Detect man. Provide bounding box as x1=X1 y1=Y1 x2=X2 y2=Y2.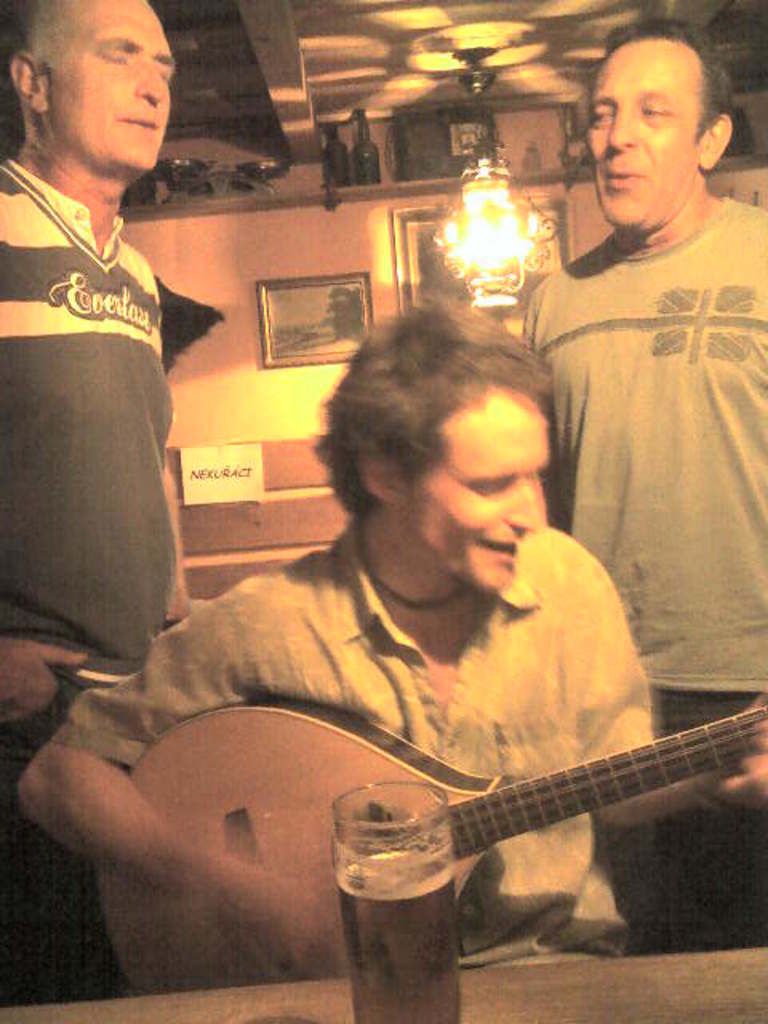
x1=0 y1=0 x2=221 y2=795.
